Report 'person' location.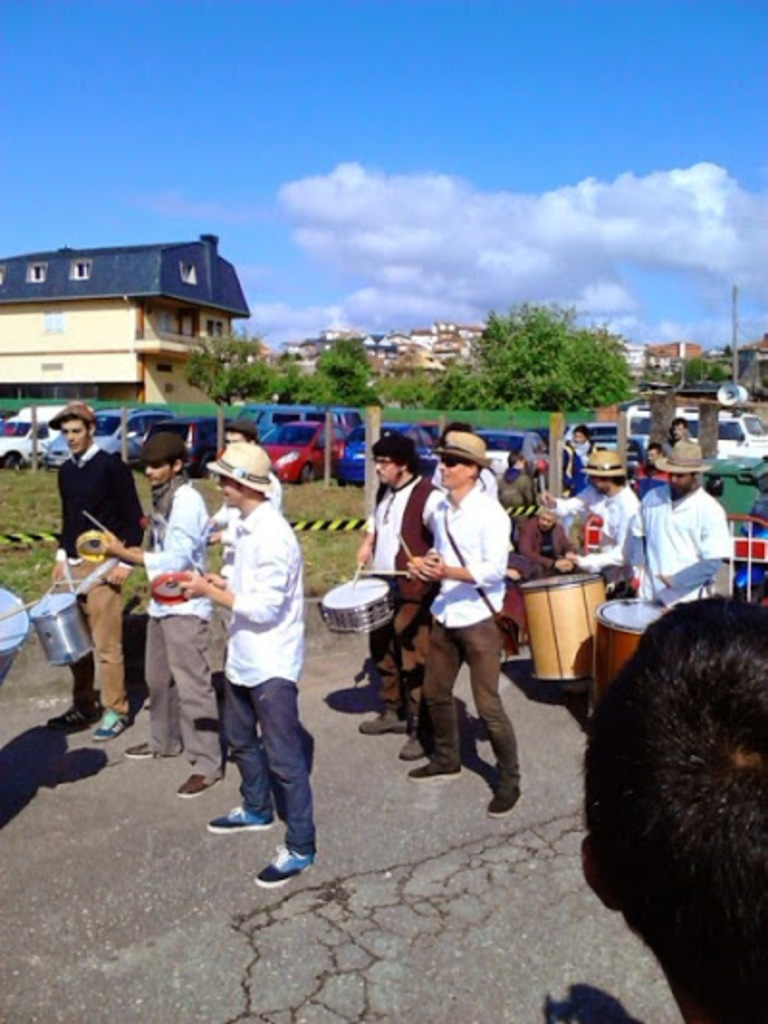
Report: [639,444,662,482].
